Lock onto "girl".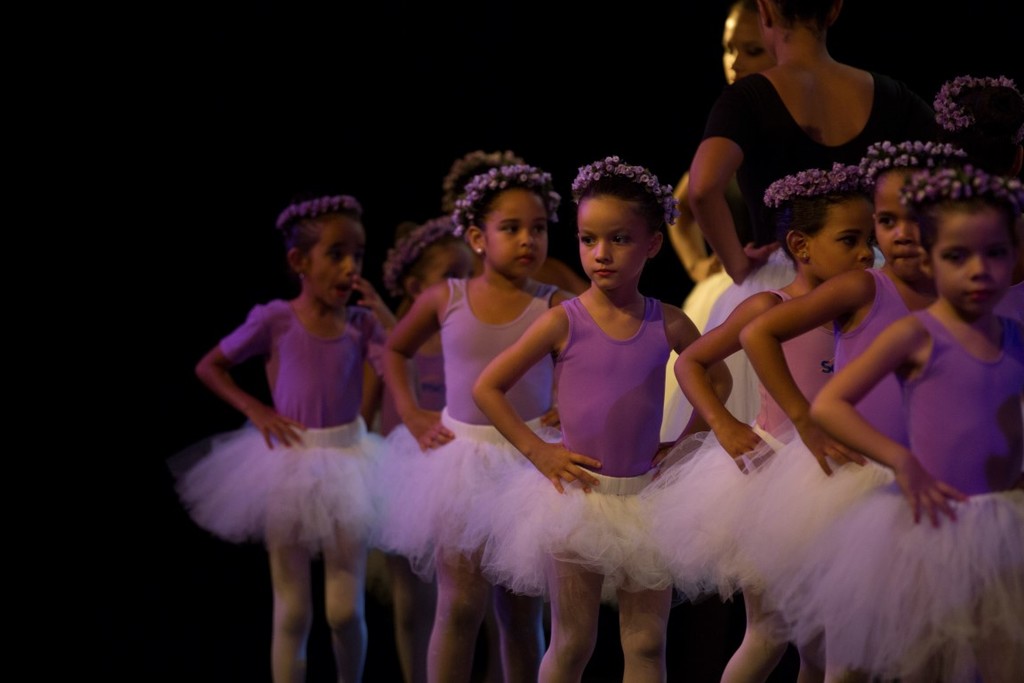
Locked: bbox(725, 140, 973, 682).
